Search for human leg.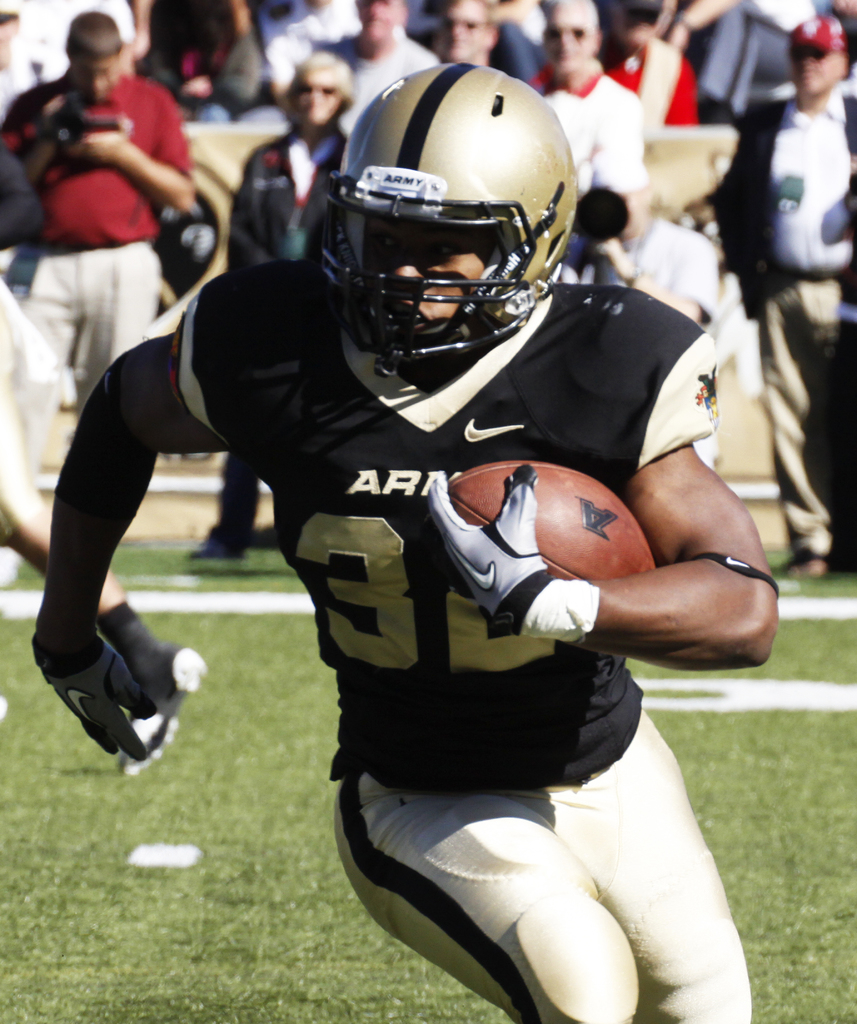
Found at rect(78, 248, 168, 400).
